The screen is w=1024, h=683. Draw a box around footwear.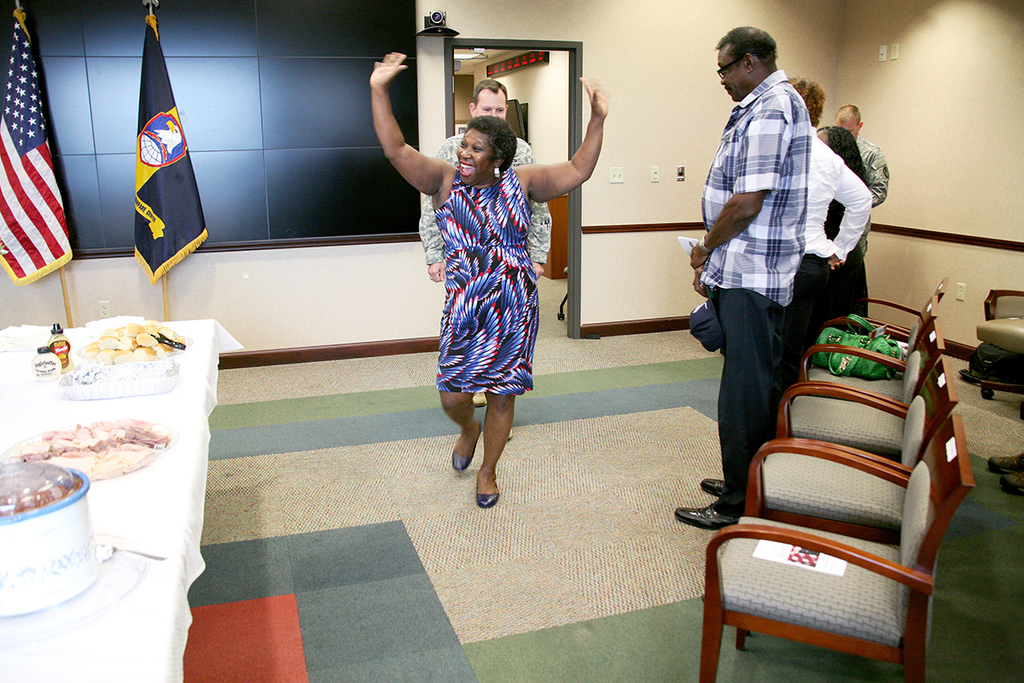
BBox(446, 415, 471, 473).
